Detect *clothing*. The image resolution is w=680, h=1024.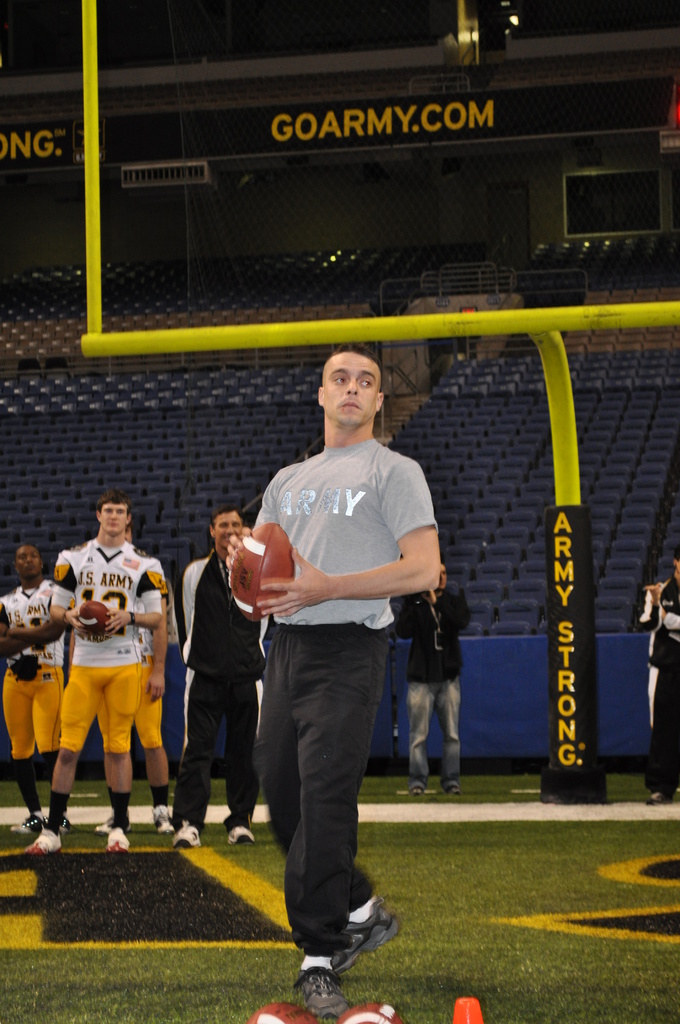
left=645, top=577, right=679, bottom=790.
